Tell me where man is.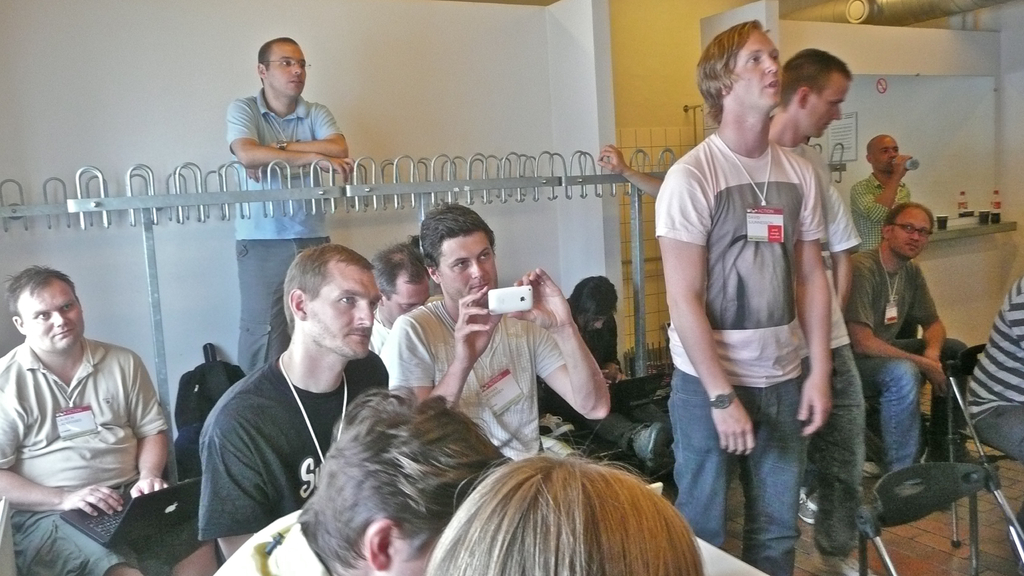
man is at (960,269,1023,461).
